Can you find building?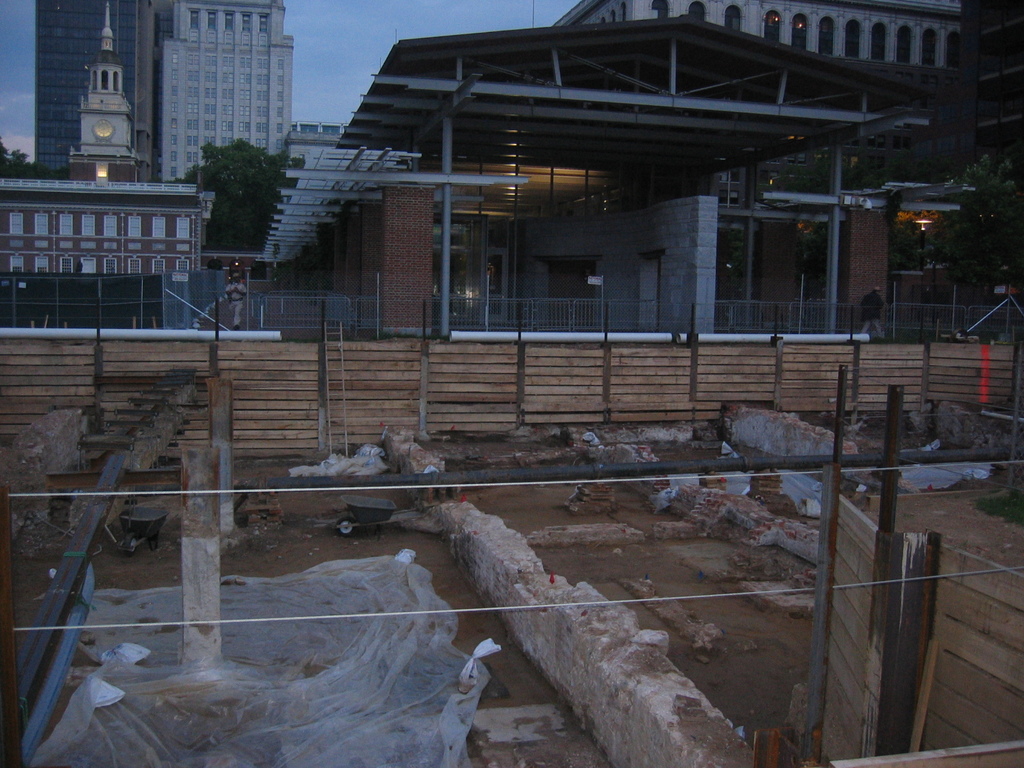
Yes, bounding box: [x1=552, y1=0, x2=965, y2=72].
